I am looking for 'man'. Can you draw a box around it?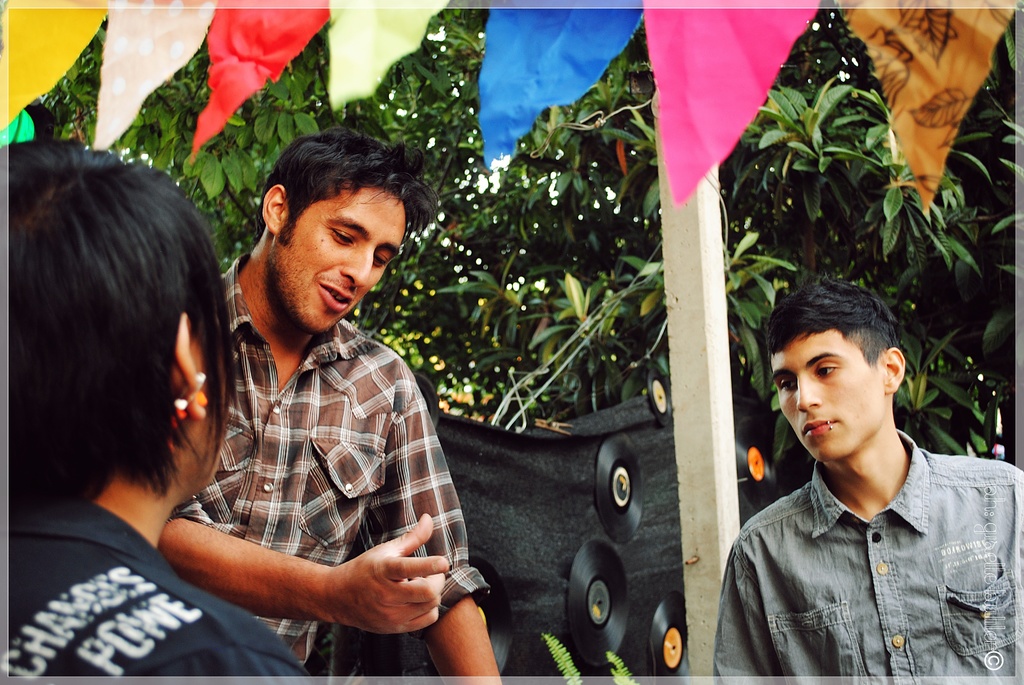
Sure, the bounding box is {"left": 146, "top": 127, "right": 509, "bottom": 684}.
